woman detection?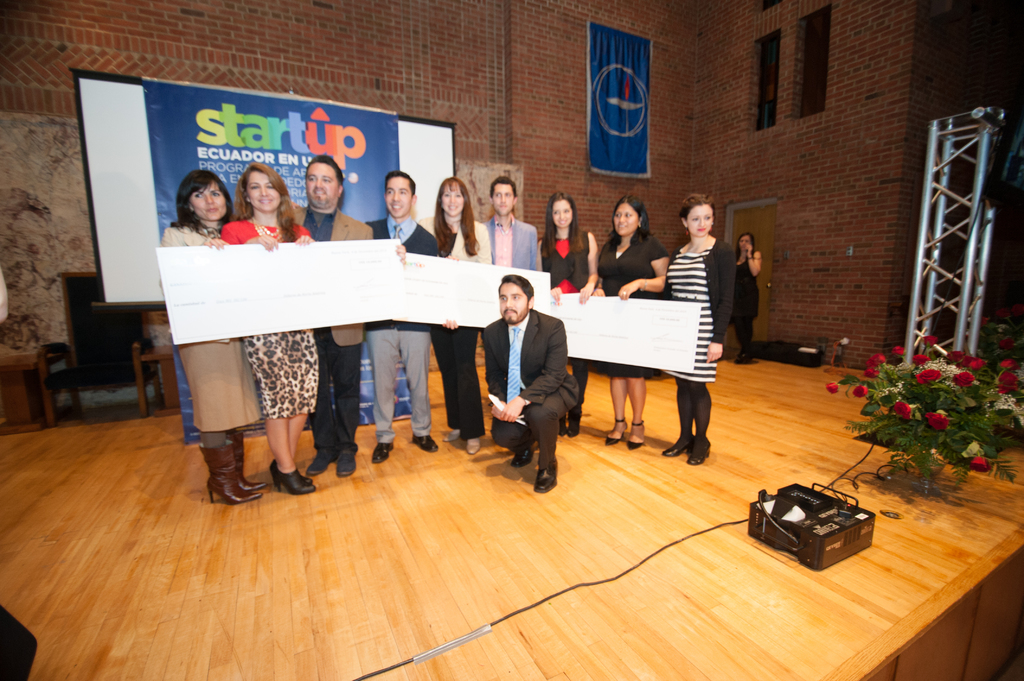
[160,168,269,504]
